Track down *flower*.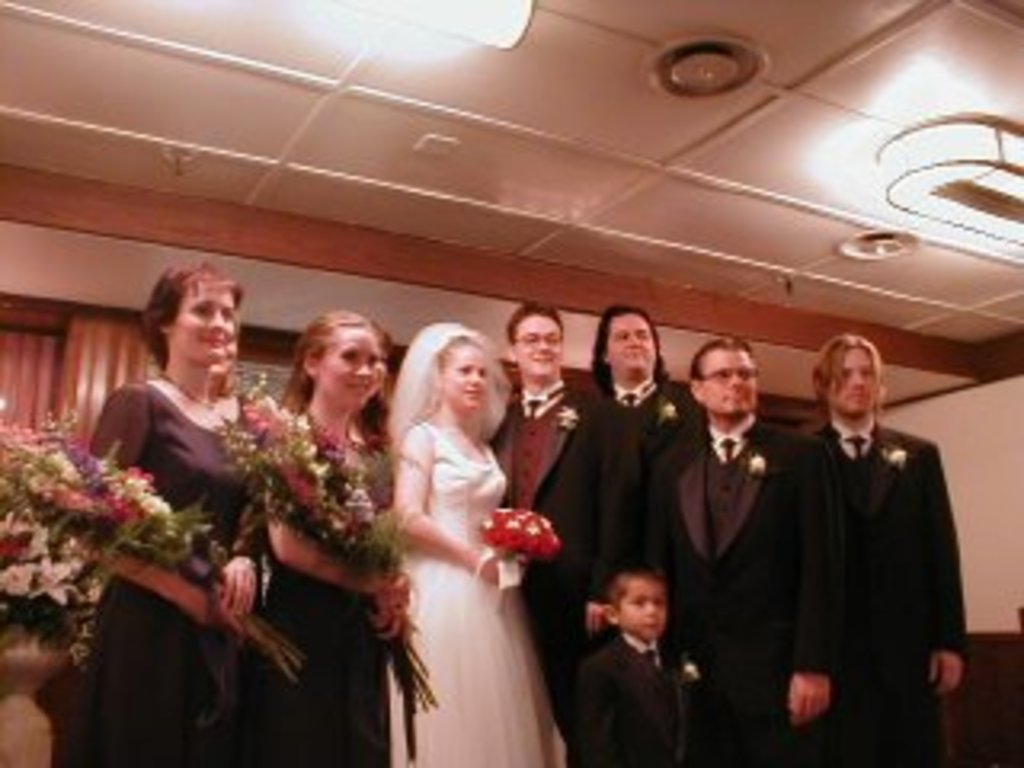
Tracked to <box>749,451,765,474</box>.
